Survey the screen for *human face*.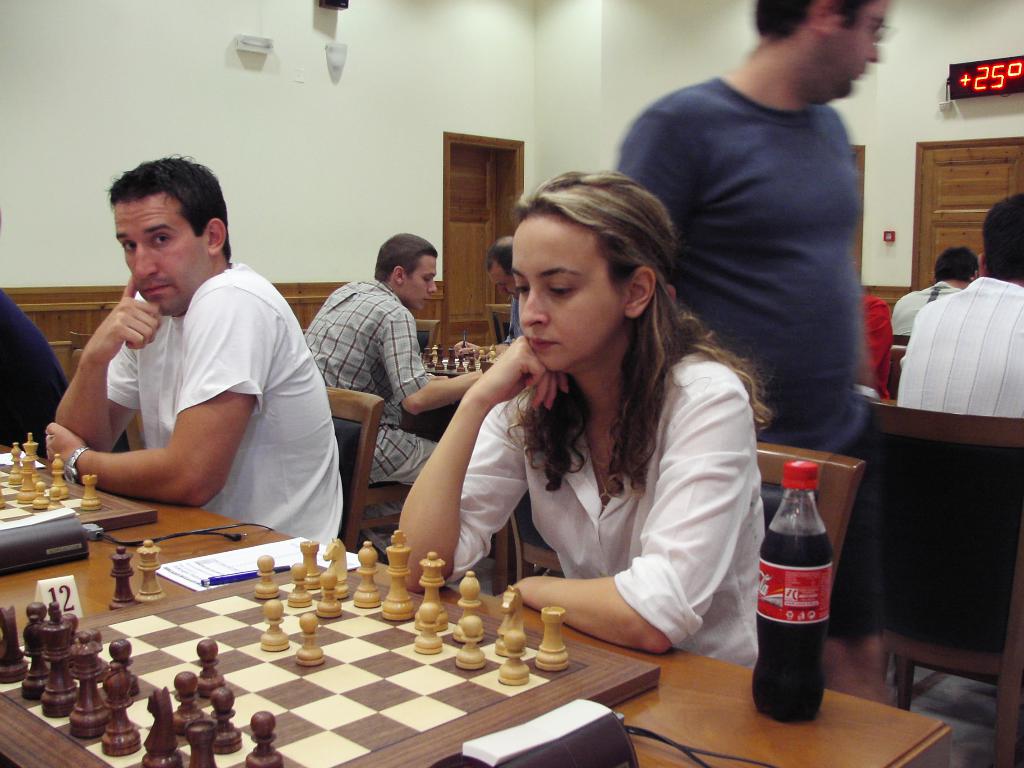
Survey found: Rect(115, 202, 211, 316).
